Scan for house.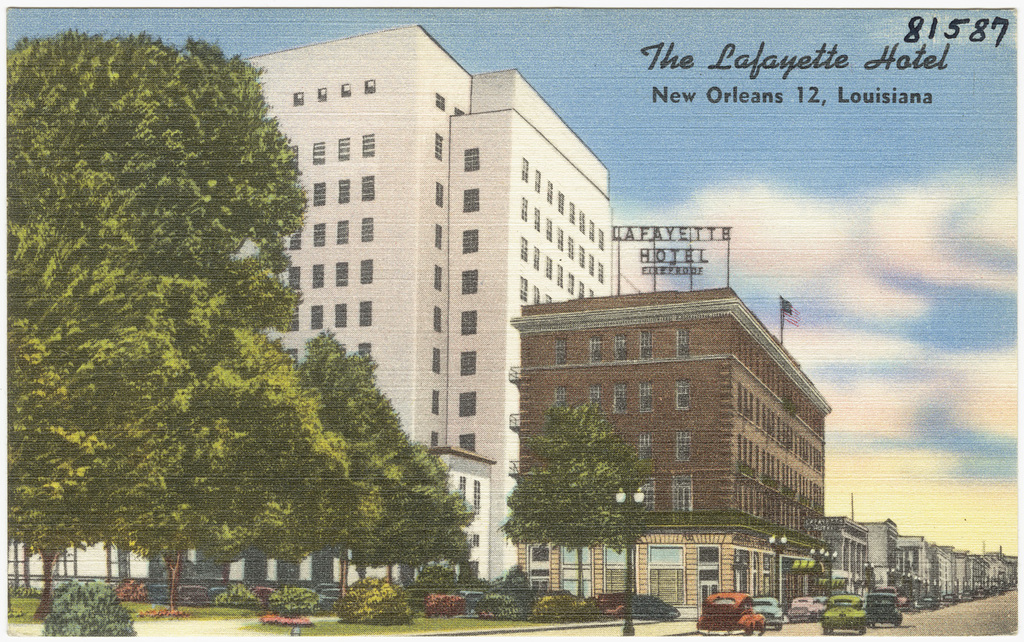
Scan result: (928,543,955,606).
